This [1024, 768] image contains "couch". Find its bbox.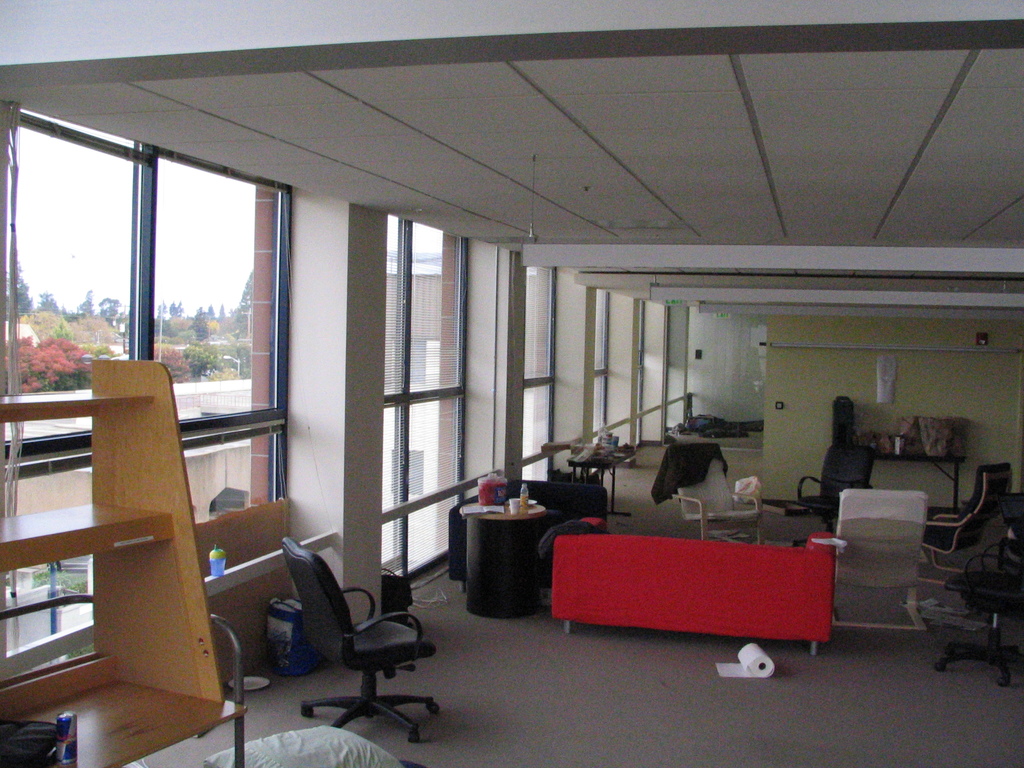
545, 525, 834, 656.
